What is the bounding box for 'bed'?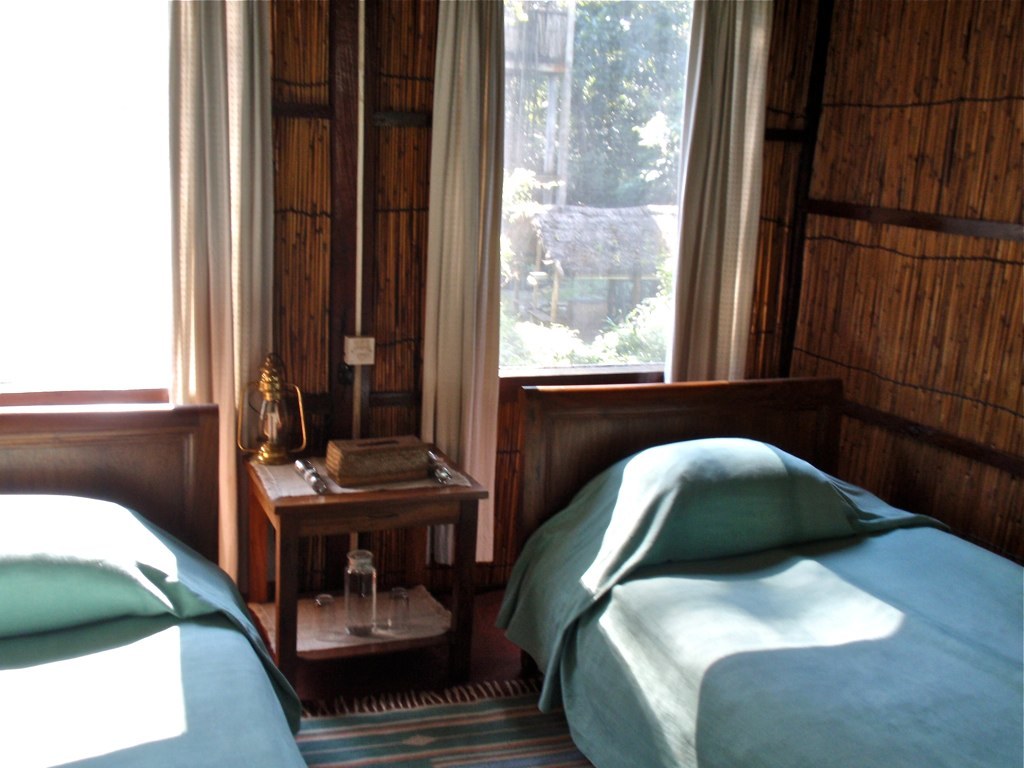
(x1=0, y1=398, x2=318, y2=767).
